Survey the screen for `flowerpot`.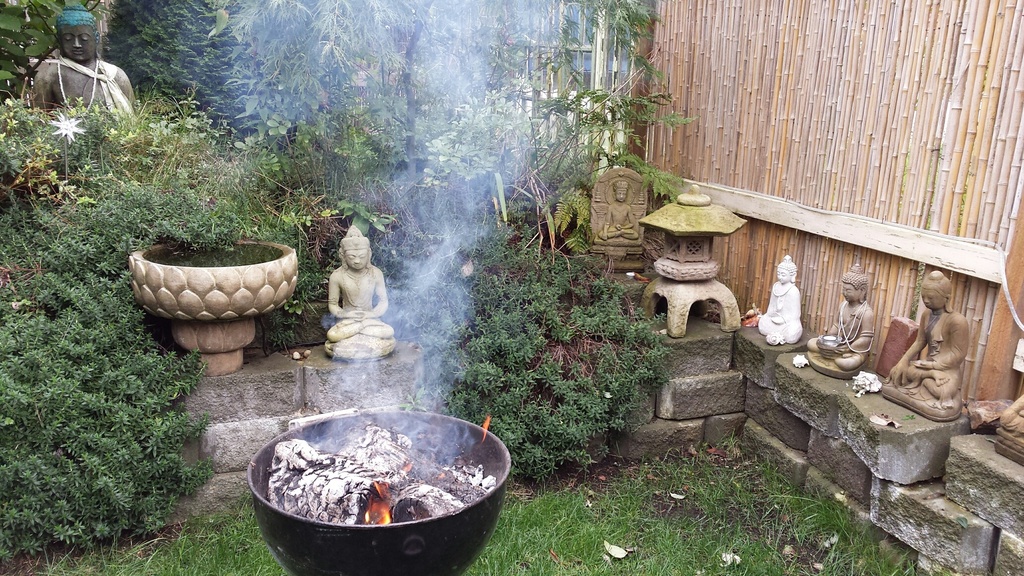
Survey found: <bbox>121, 237, 292, 355</bbox>.
